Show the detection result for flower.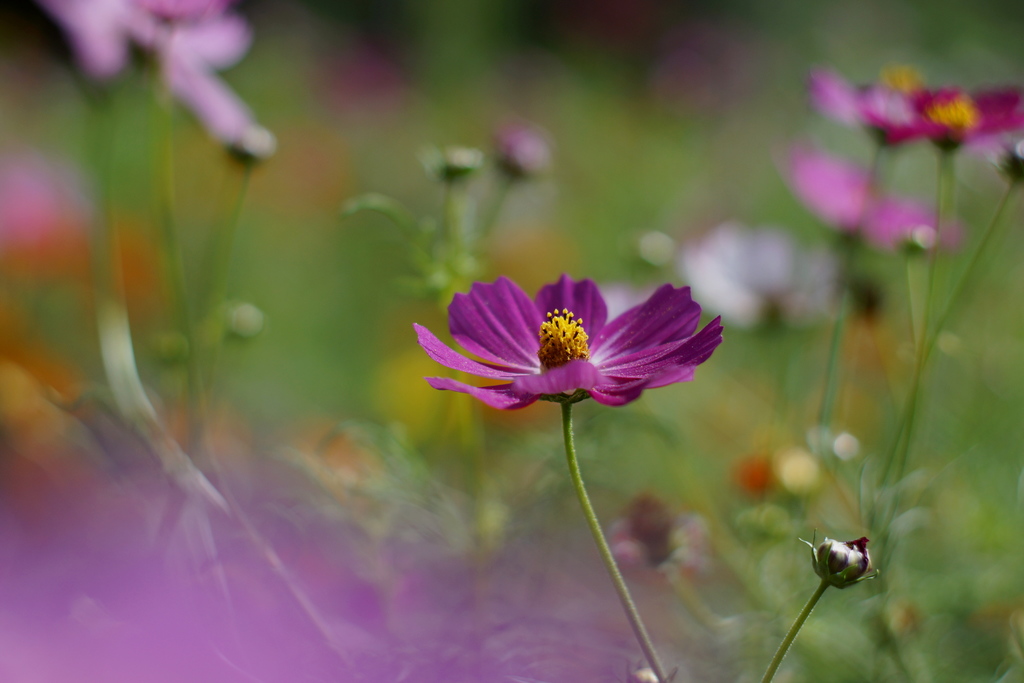
[780,150,964,244].
